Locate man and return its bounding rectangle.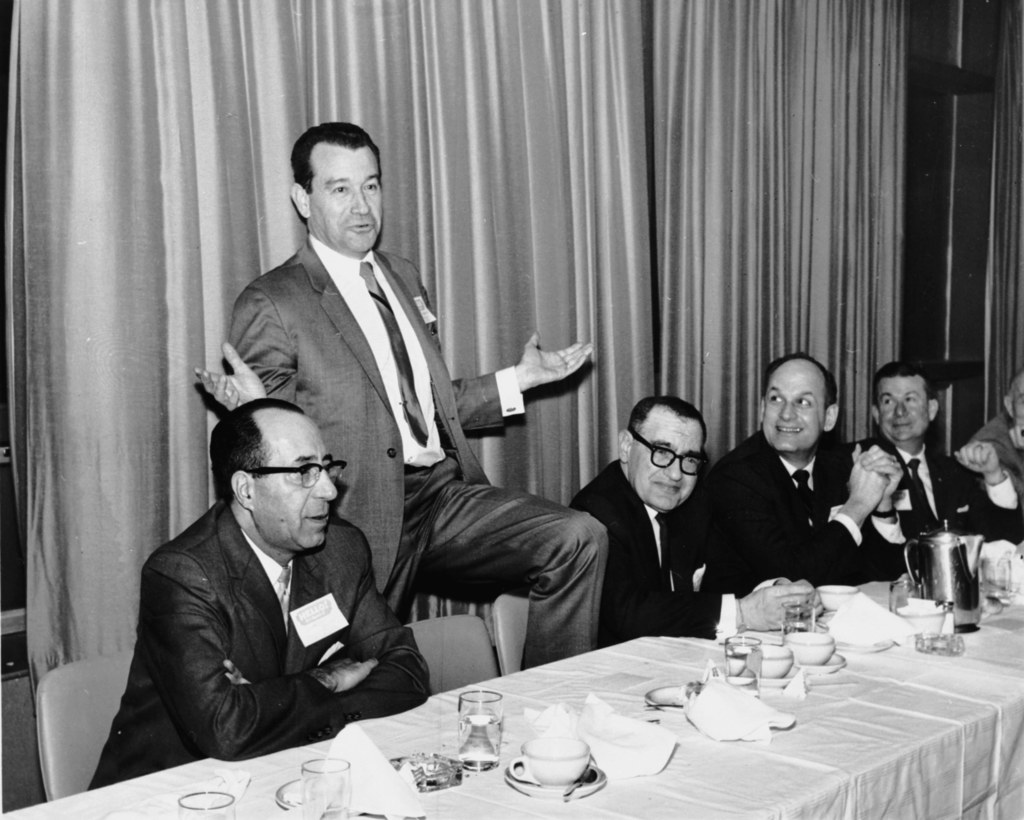
x1=563 y1=398 x2=823 y2=645.
